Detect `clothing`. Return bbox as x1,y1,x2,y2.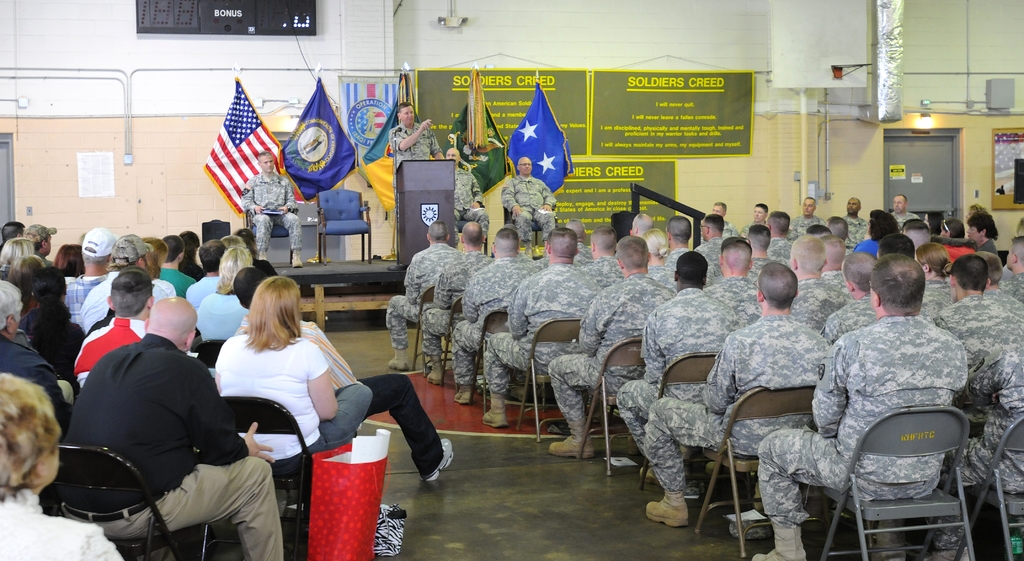
60,329,295,560.
